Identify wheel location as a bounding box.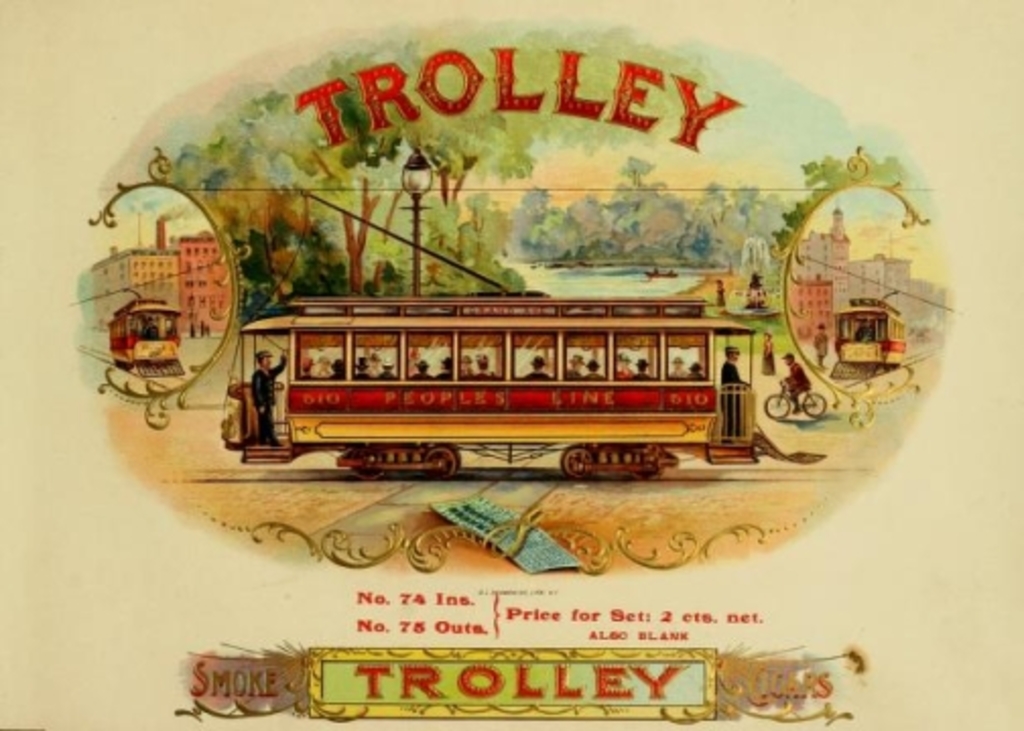
bbox=(563, 445, 595, 479).
